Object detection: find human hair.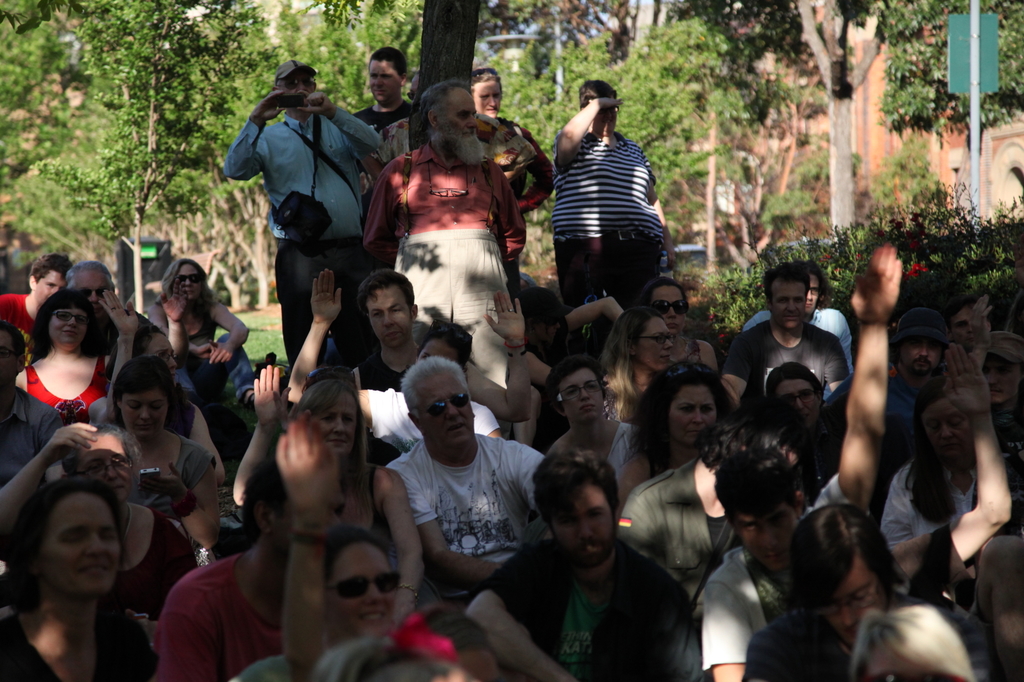
crop(712, 443, 802, 517).
